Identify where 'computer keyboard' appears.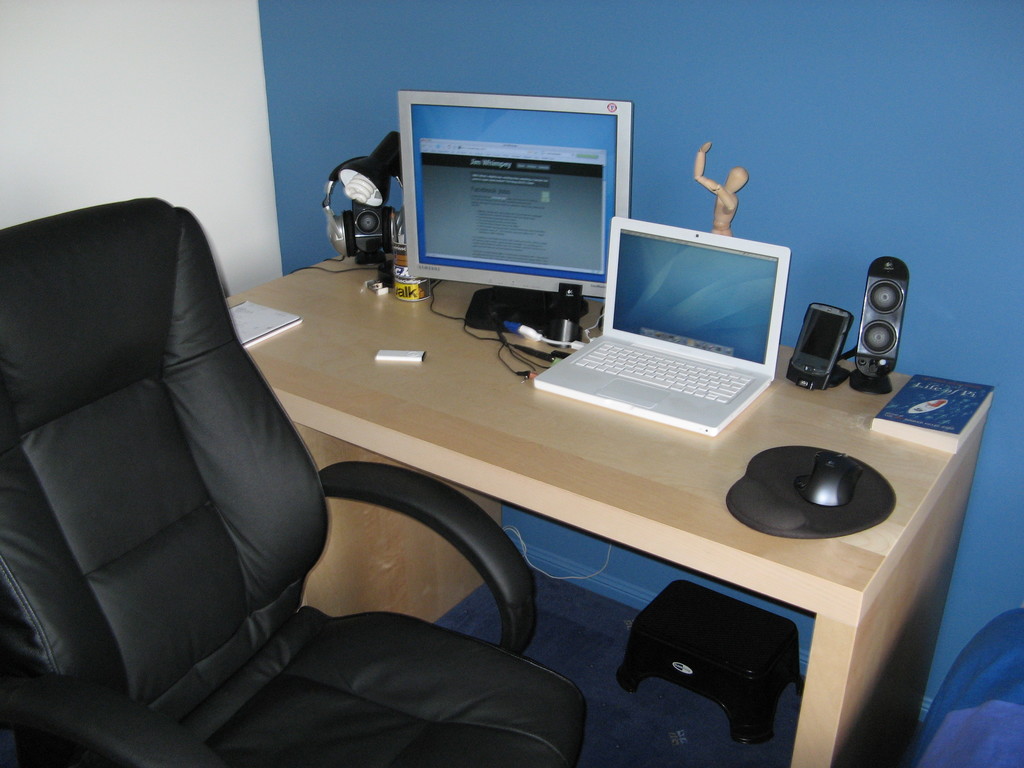
Appears at bbox(575, 336, 755, 404).
